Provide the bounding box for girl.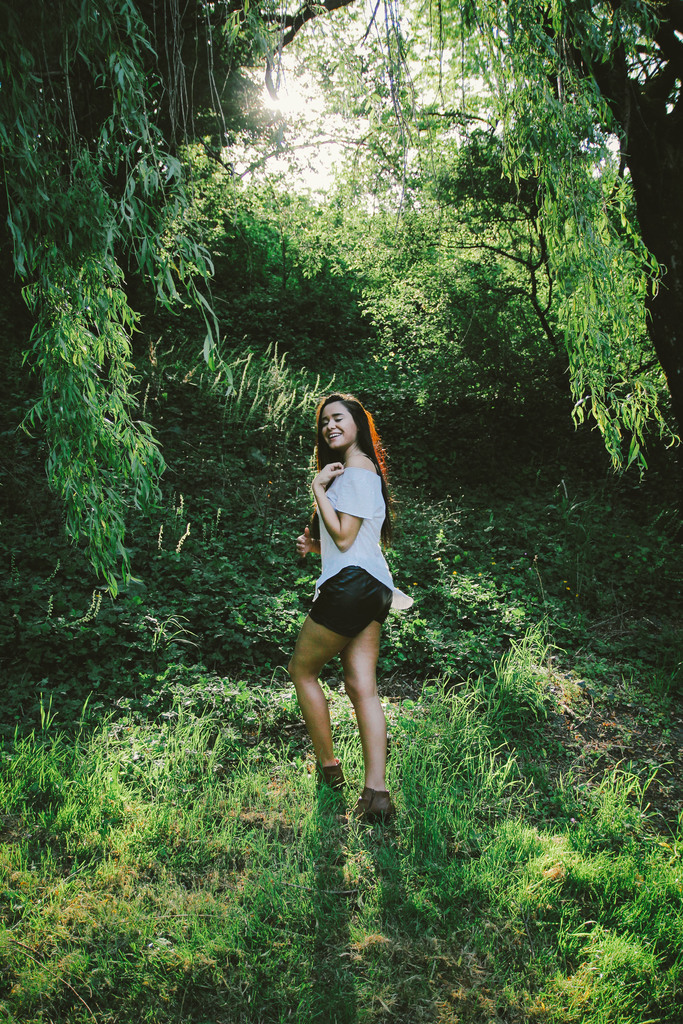
BBox(286, 392, 396, 824).
